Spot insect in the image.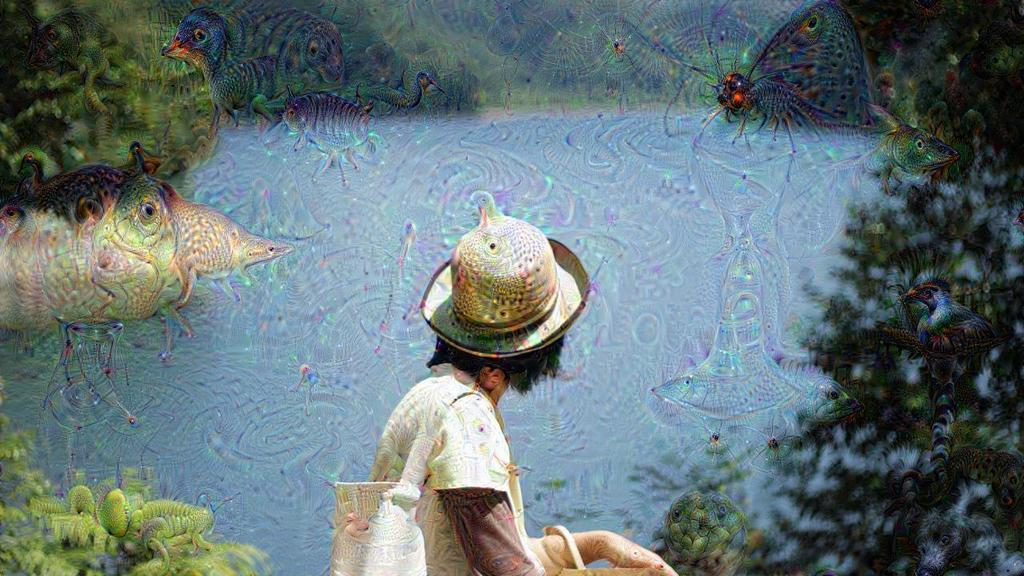
insect found at (670,0,878,180).
